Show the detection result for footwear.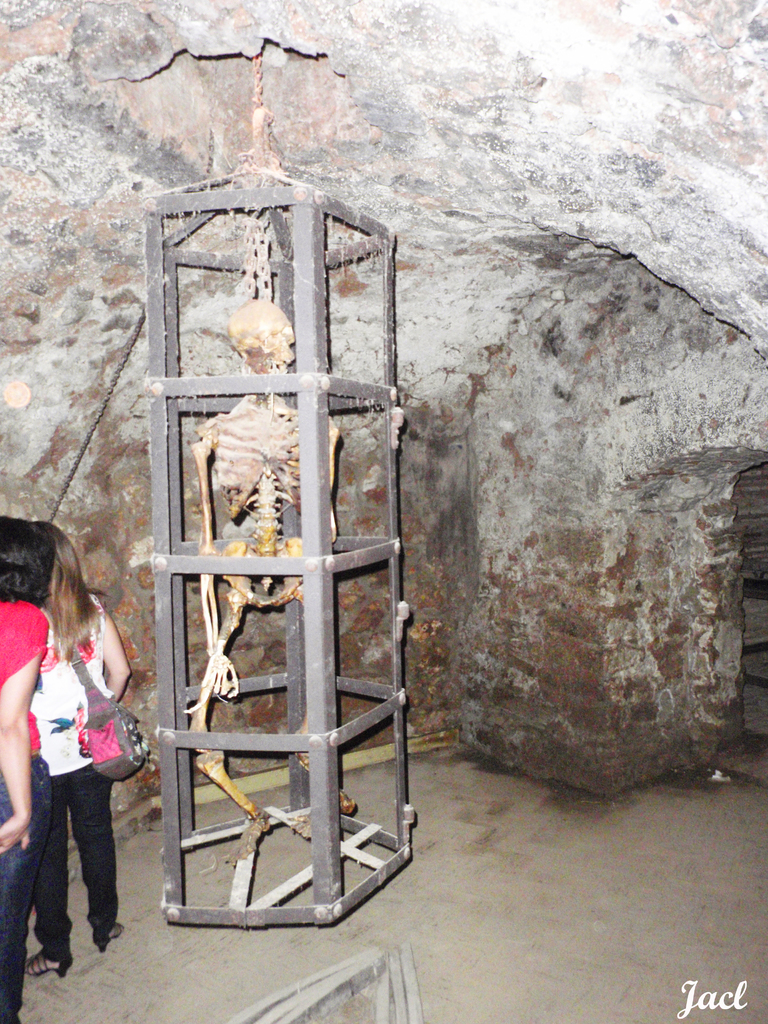
20/949/72/970.
